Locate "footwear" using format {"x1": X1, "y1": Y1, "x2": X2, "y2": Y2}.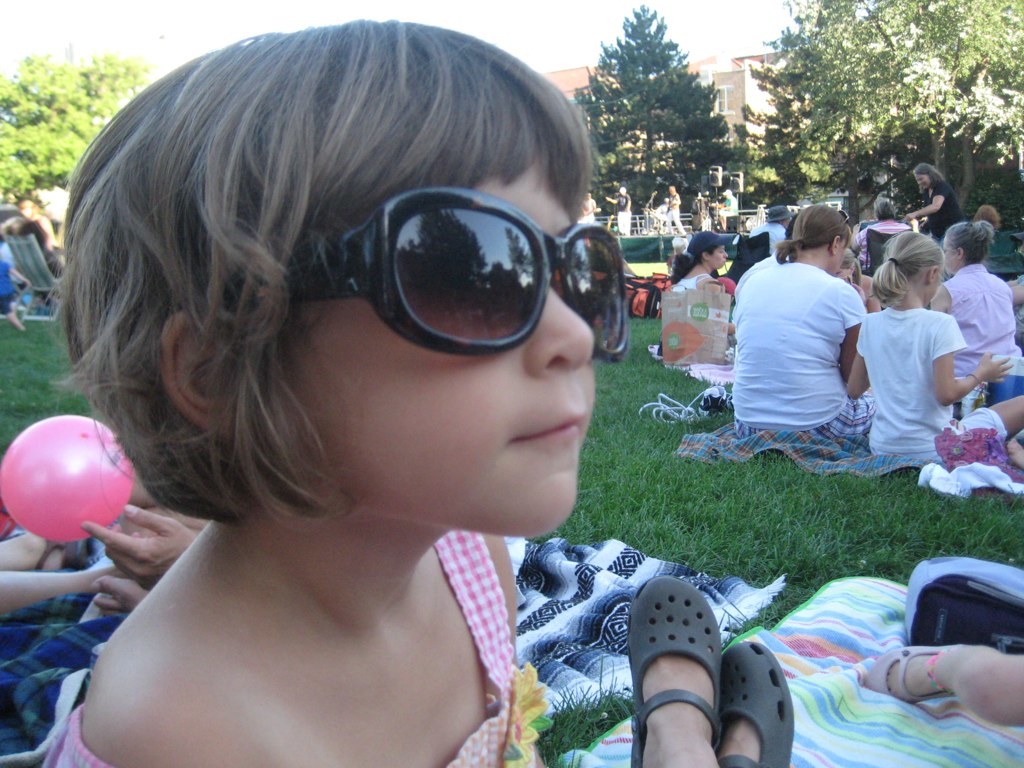
{"x1": 865, "y1": 646, "x2": 981, "y2": 703}.
